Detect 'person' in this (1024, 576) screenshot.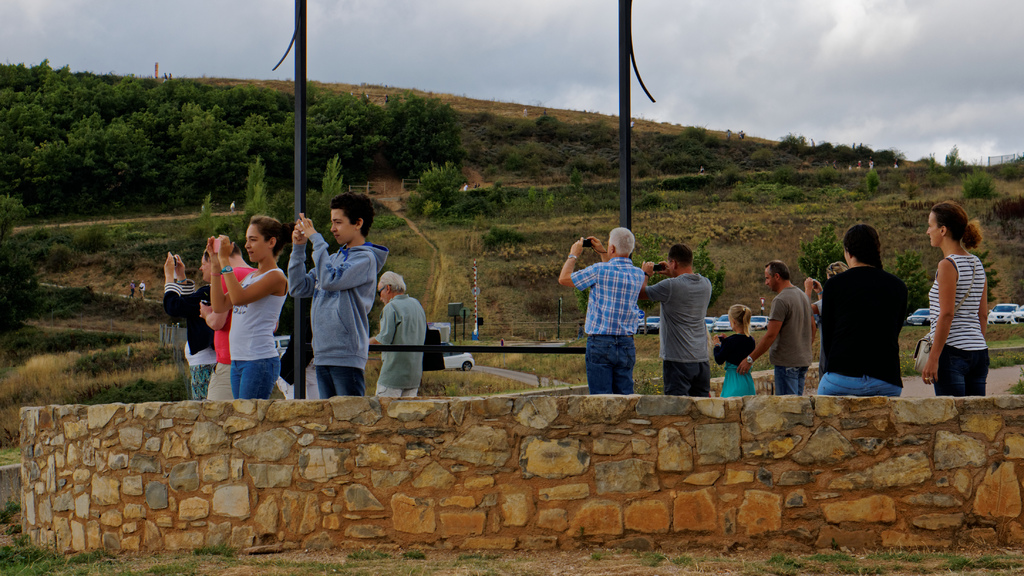
Detection: [x1=735, y1=262, x2=814, y2=397].
